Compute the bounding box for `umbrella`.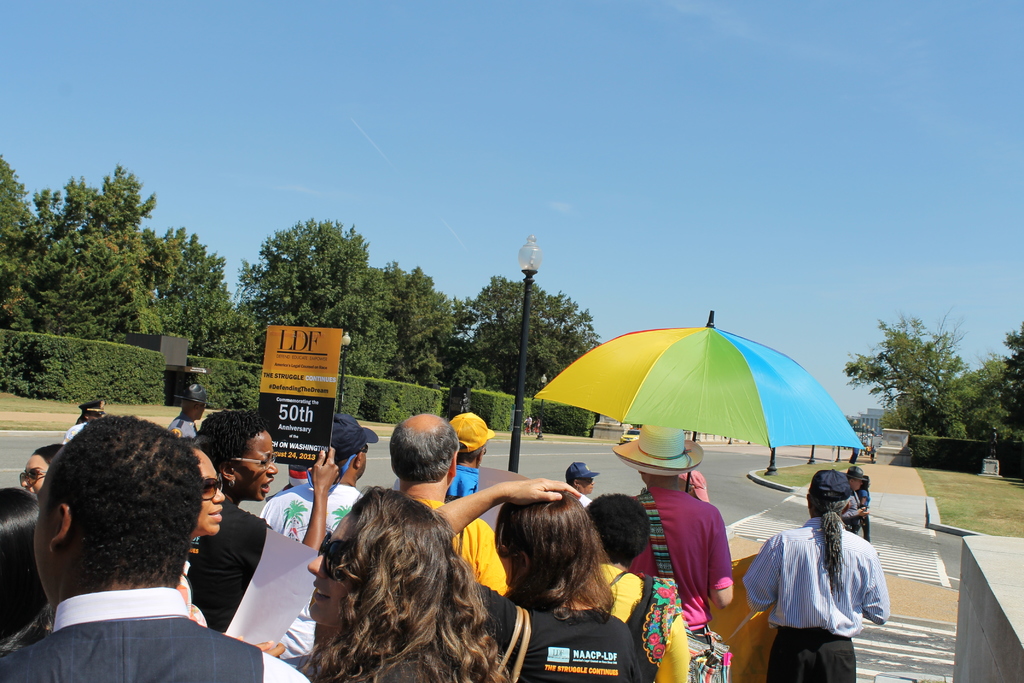
533:310:865:494.
